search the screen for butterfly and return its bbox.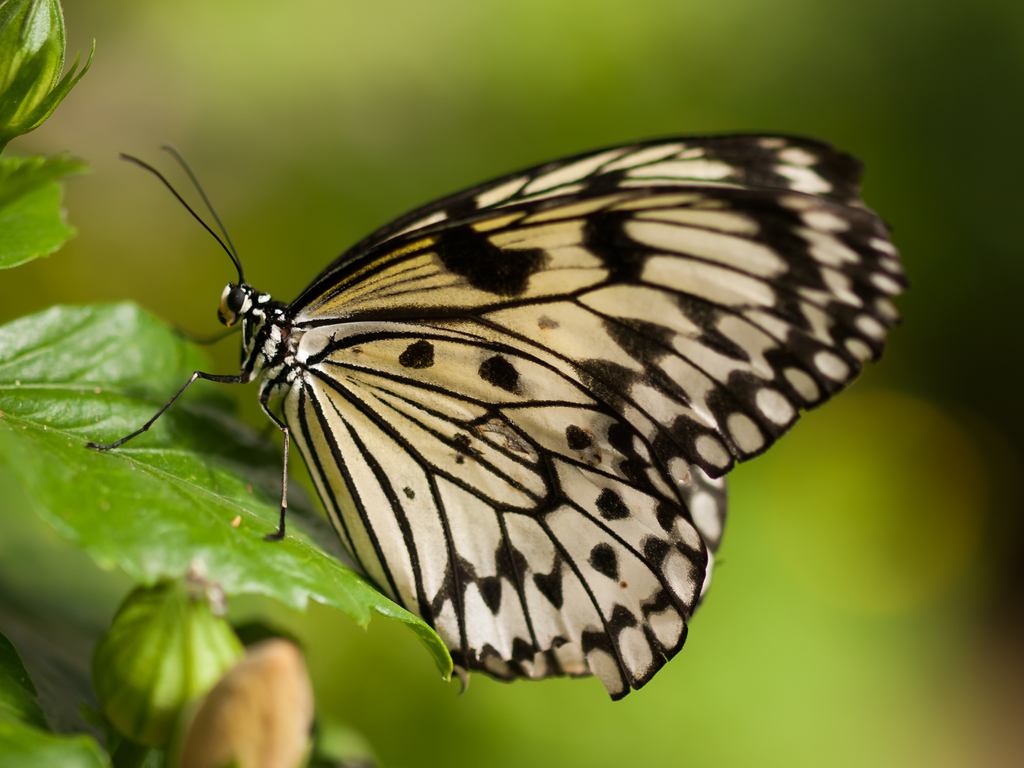
Found: l=60, t=111, r=916, b=714.
